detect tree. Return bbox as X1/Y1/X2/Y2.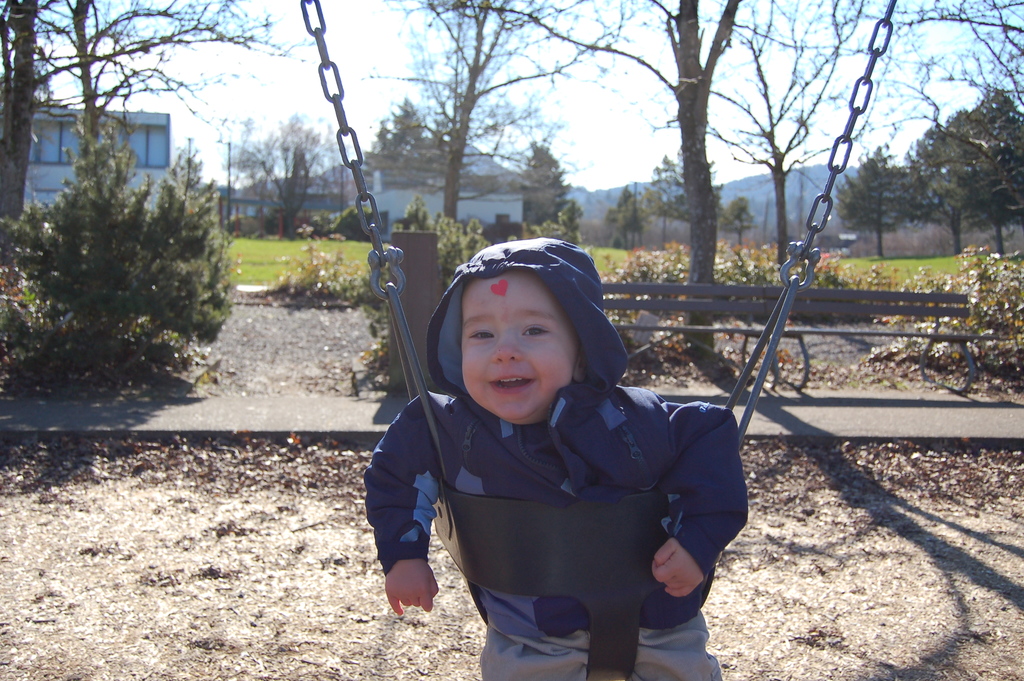
825/143/950/238.
